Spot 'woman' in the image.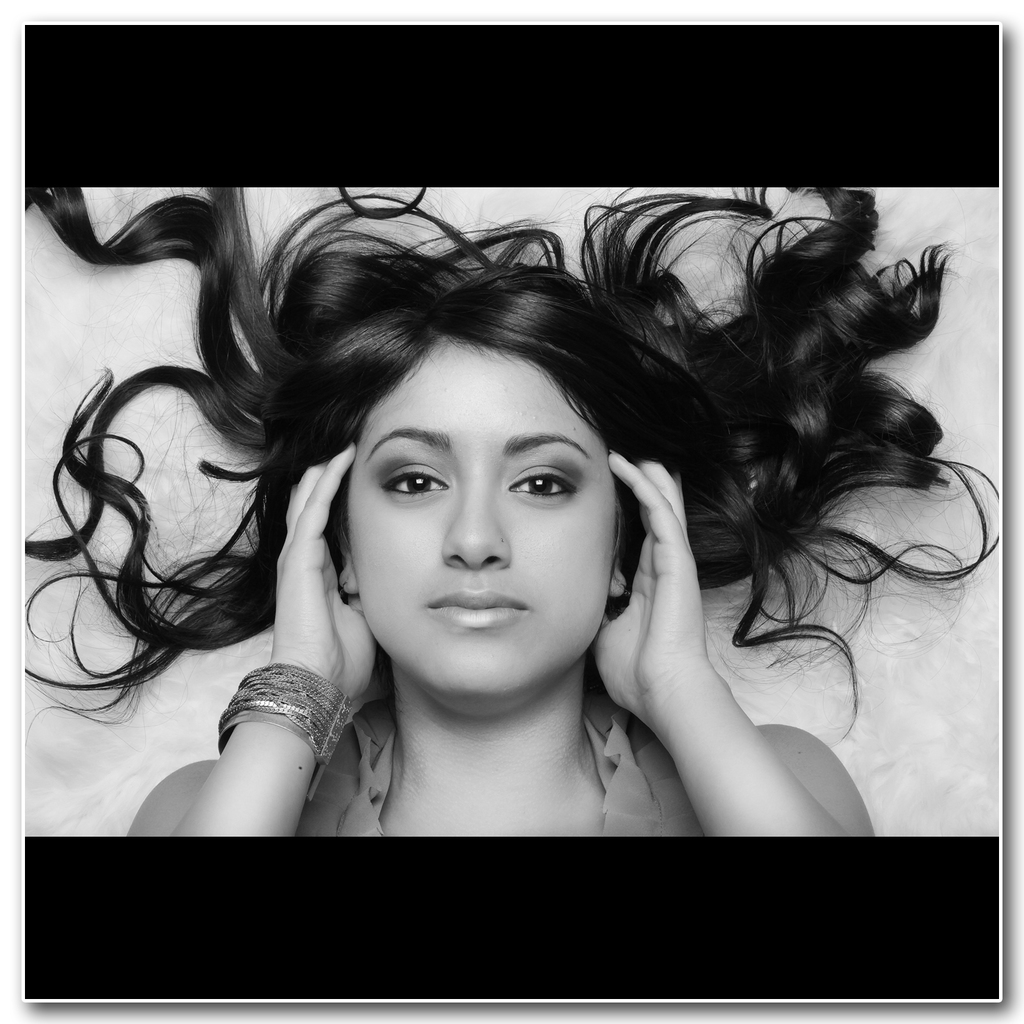
'woman' found at [87,167,898,891].
